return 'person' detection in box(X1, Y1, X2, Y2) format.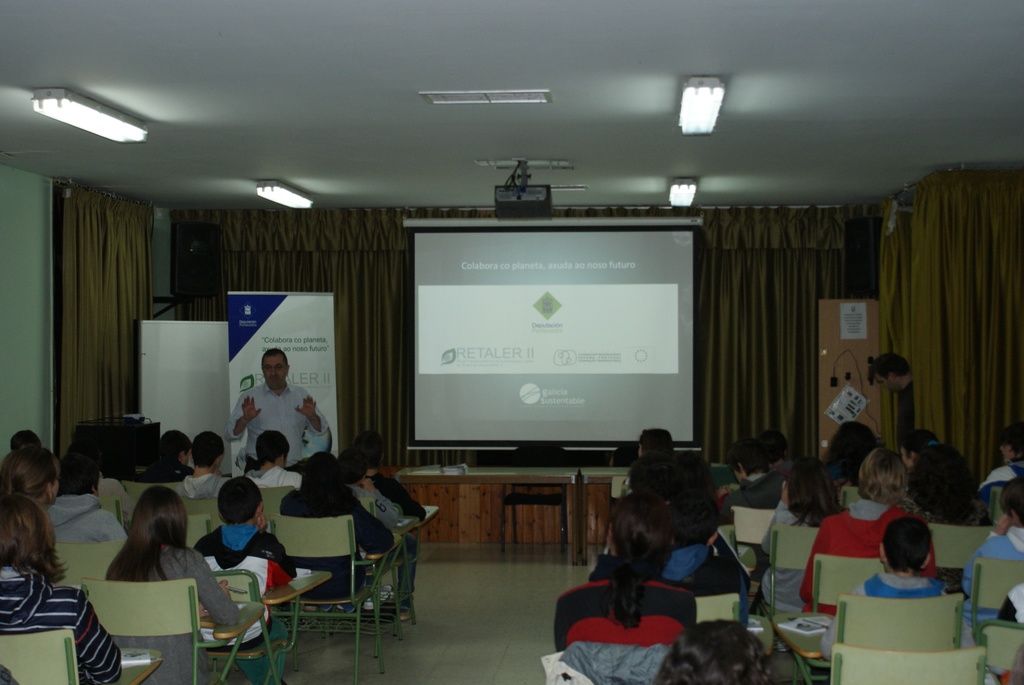
box(813, 413, 877, 477).
